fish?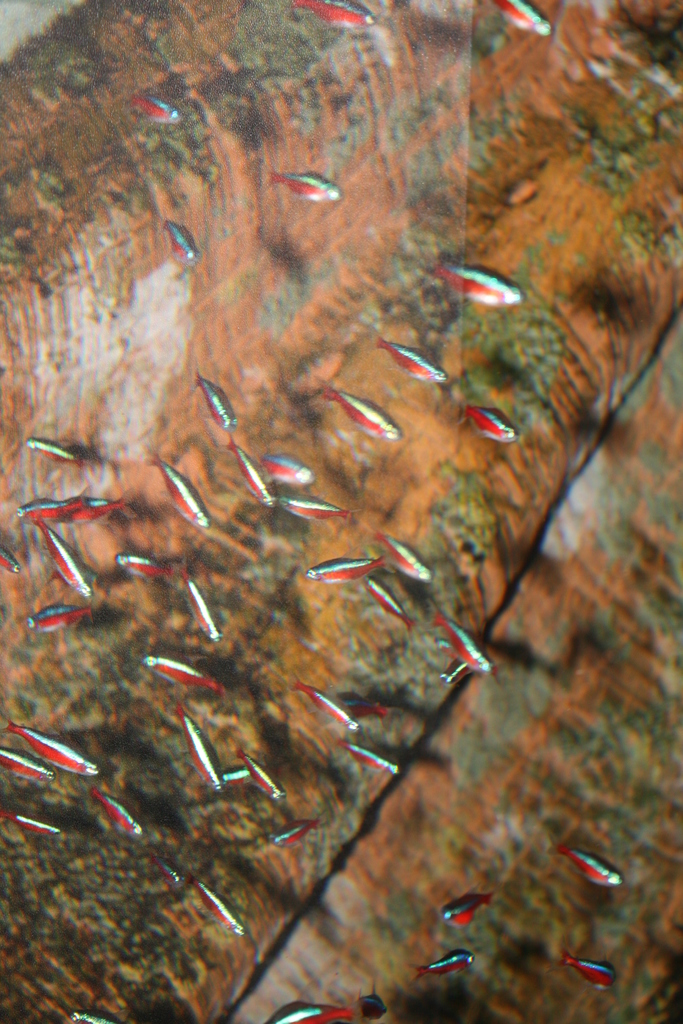
(224,764,253,784)
